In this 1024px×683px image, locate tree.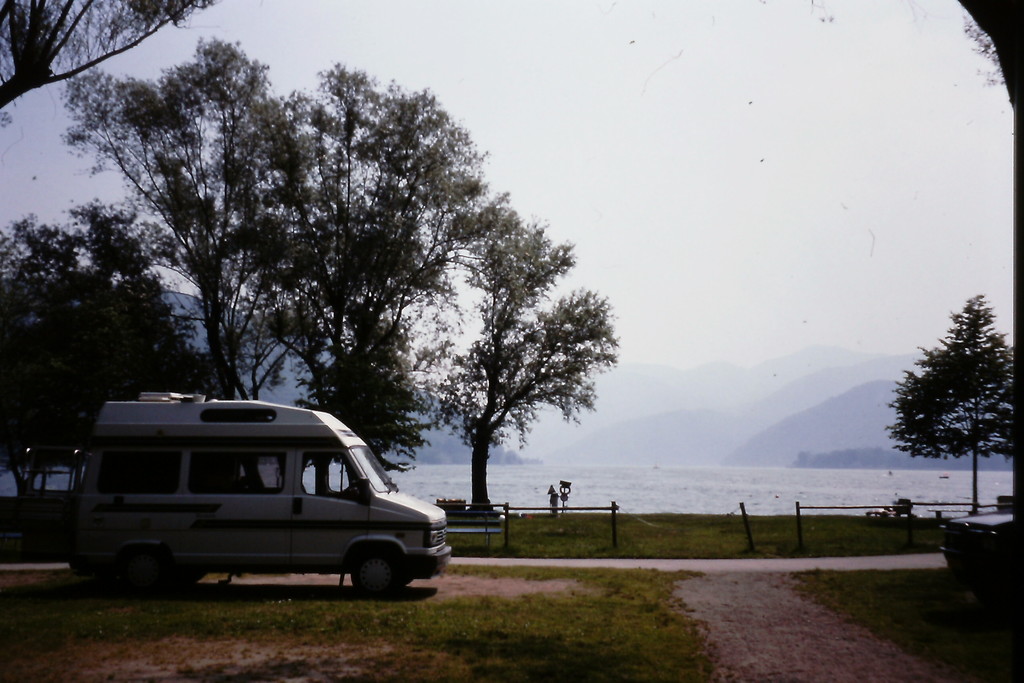
Bounding box: (x1=899, y1=287, x2=1012, y2=523).
